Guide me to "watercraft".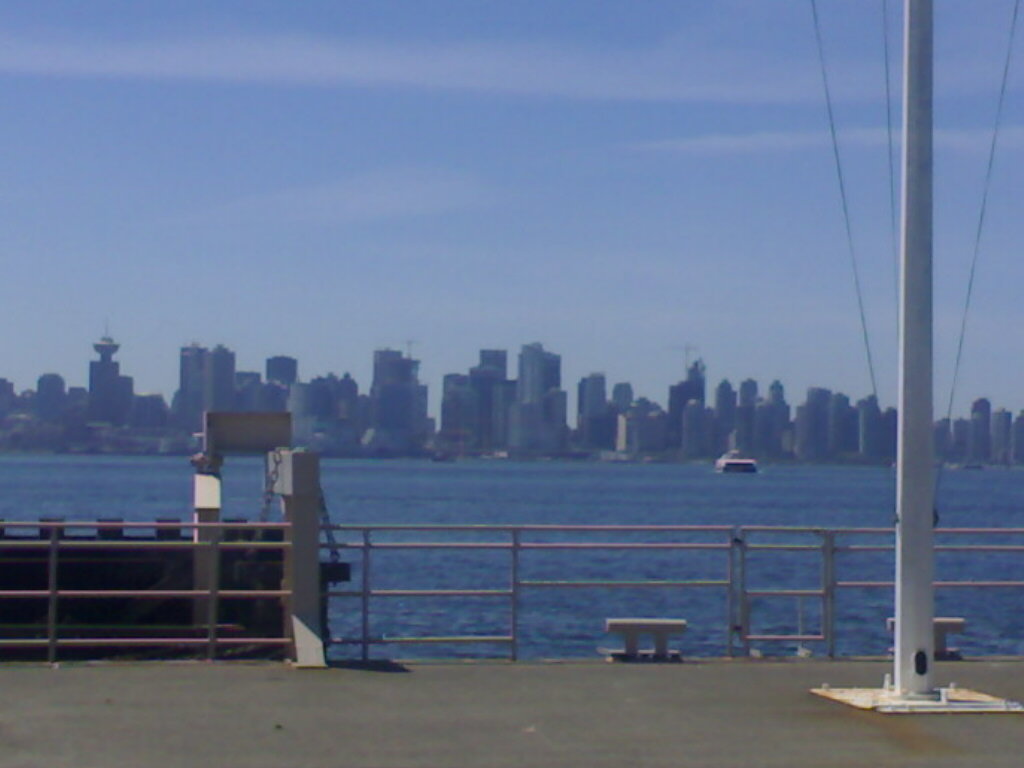
Guidance: Rect(3, 2, 1023, 767).
